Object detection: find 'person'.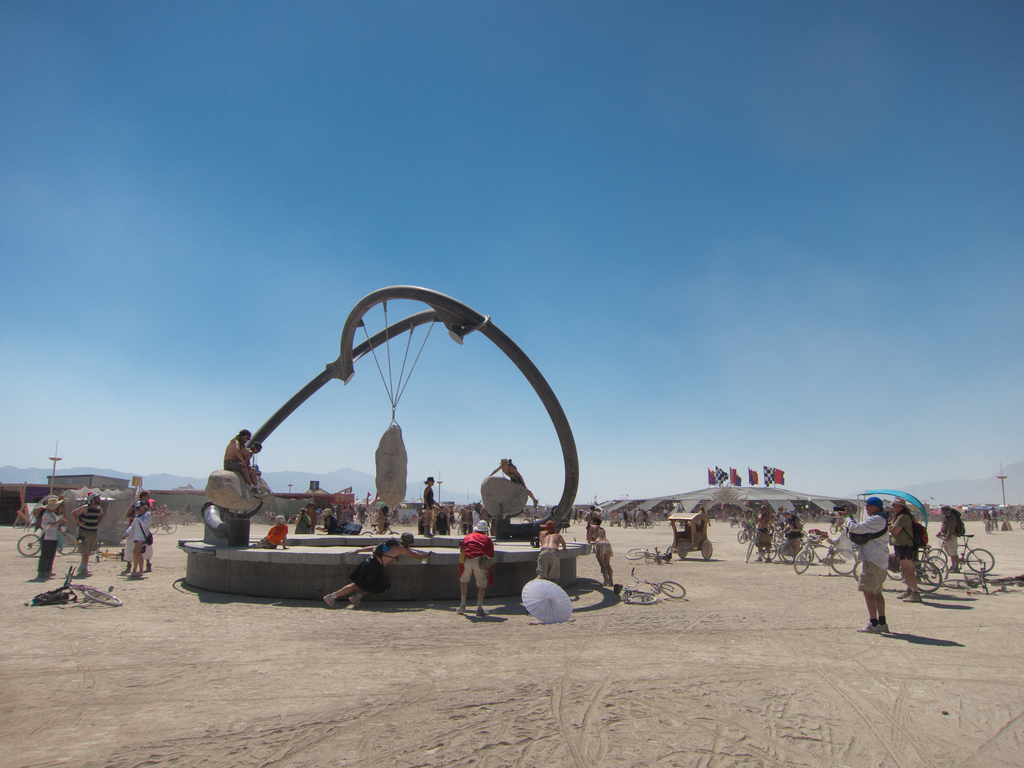
detection(840, 493, 898, 628).
